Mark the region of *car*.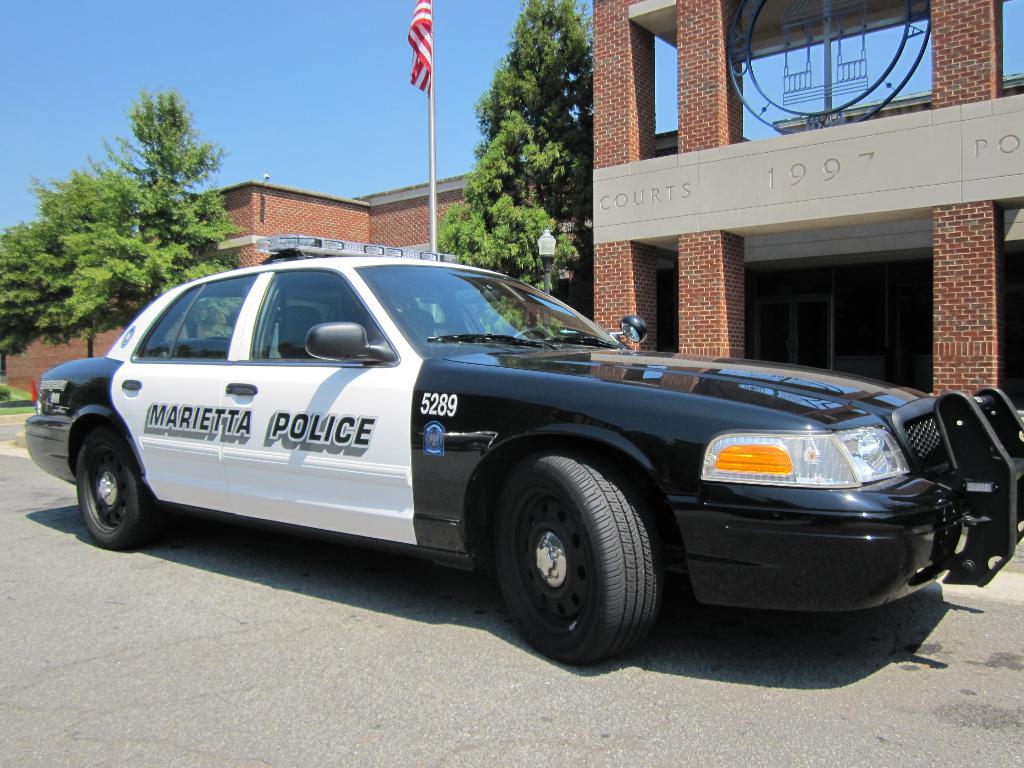
Region: {"x1": 44, "y1": 253, "x2": 957, "y2": 648}.
